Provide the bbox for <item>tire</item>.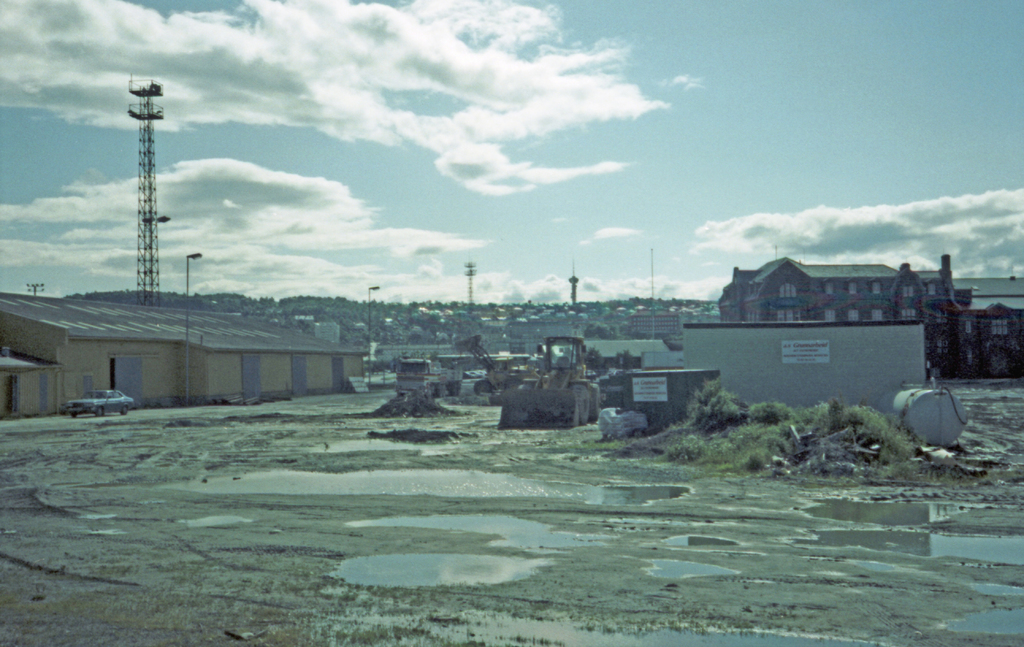
<box>115,405,125,416</box>.
